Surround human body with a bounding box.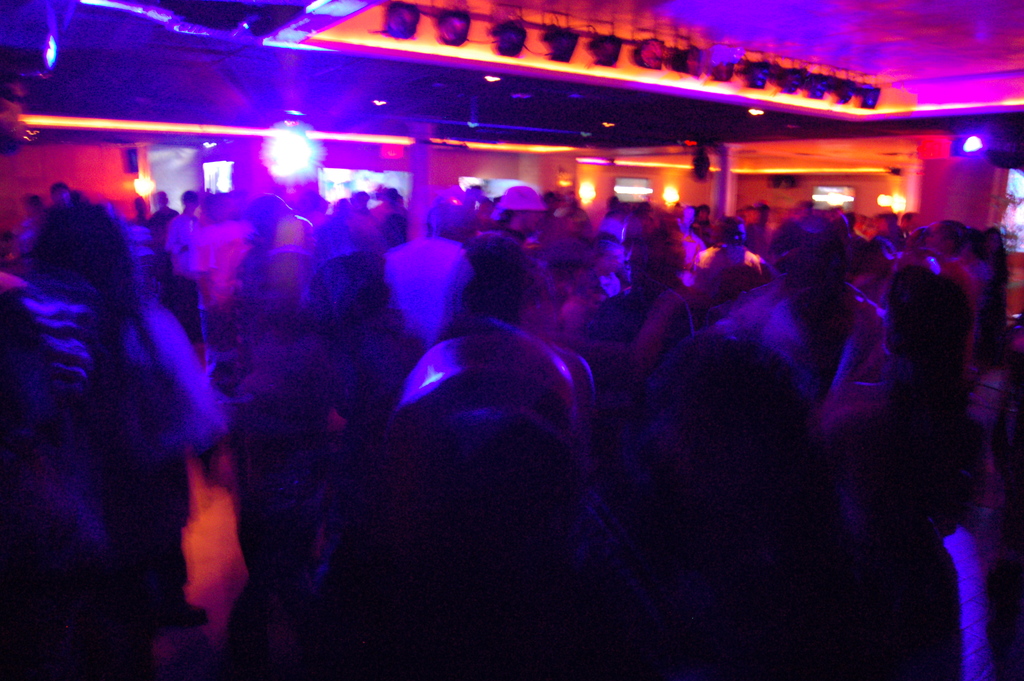
<bbox>248, 192, 326, 286</bbox>.
